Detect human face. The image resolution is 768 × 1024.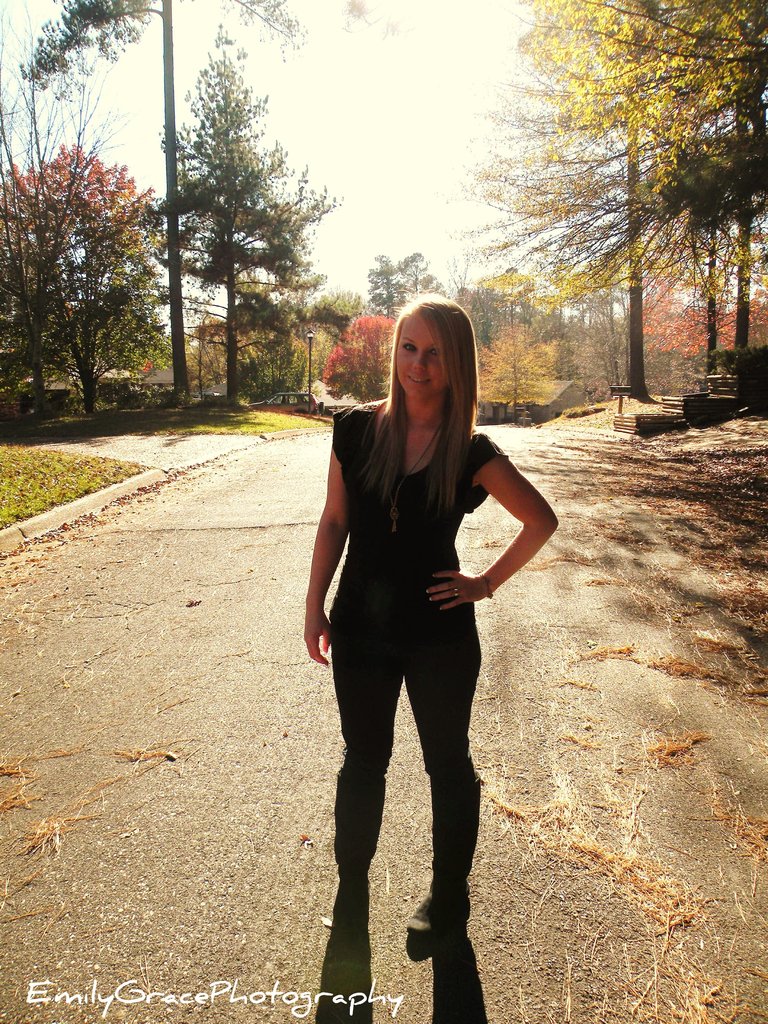
select_region(394, 319, 442, 404).
